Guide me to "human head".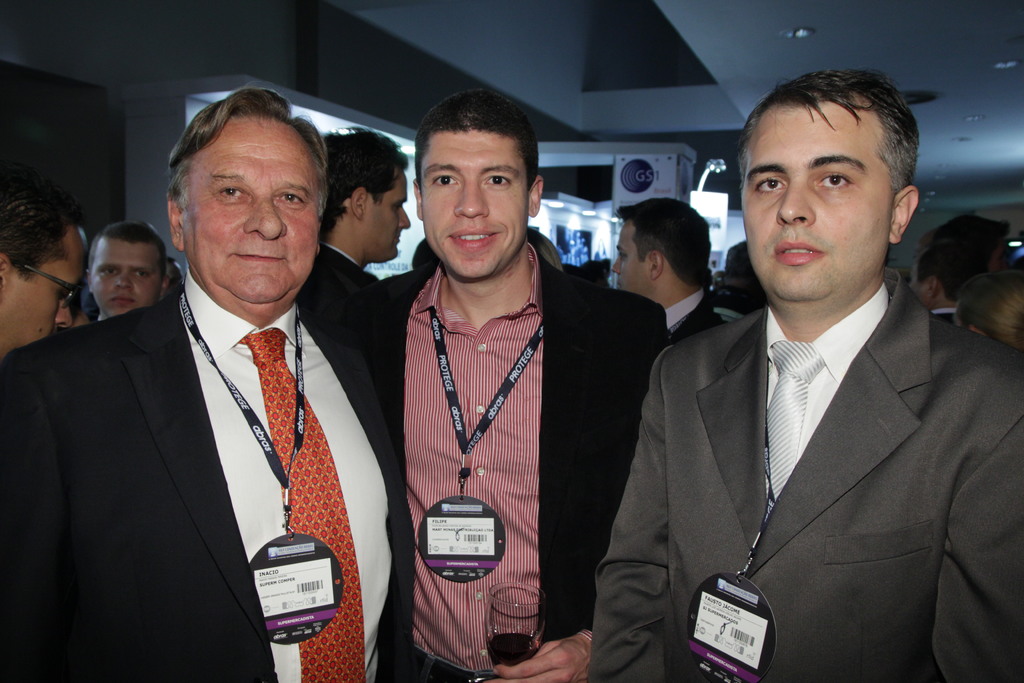
Guidance: bbox=[717, 238, 769, 309].
